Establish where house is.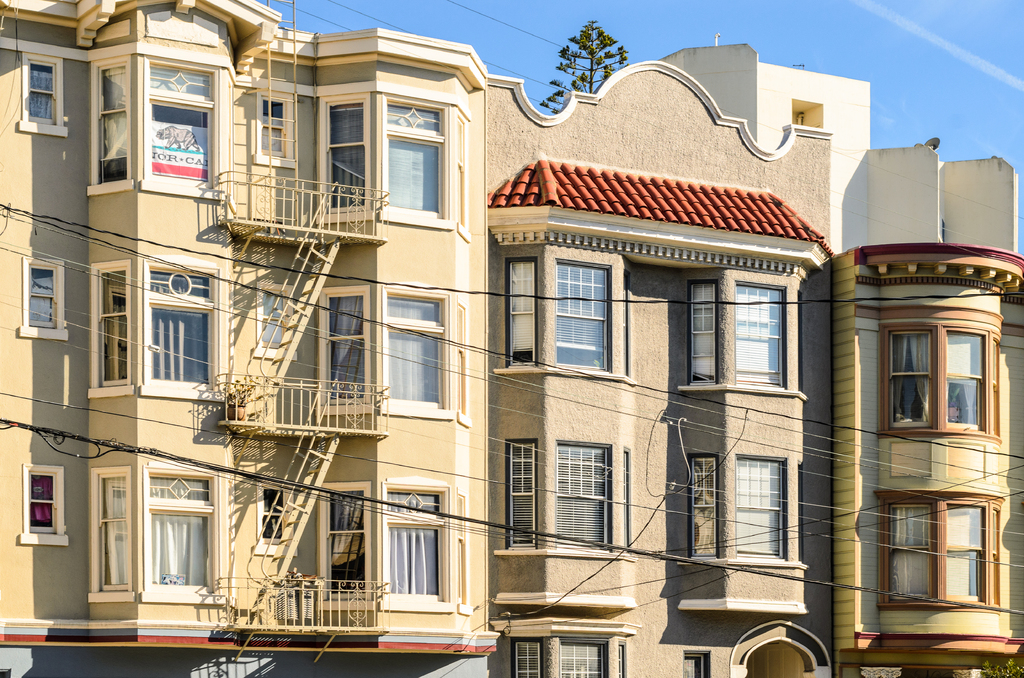
Established at select_region(486, 63, 833, 677).
